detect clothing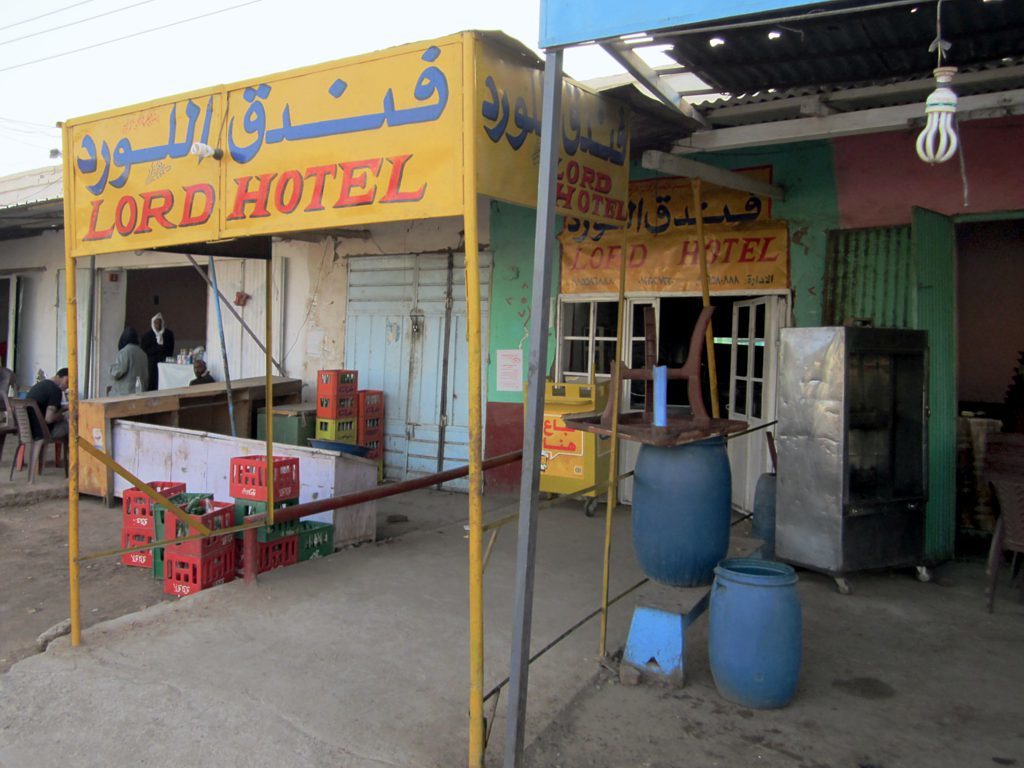
[25,377,72,443]
